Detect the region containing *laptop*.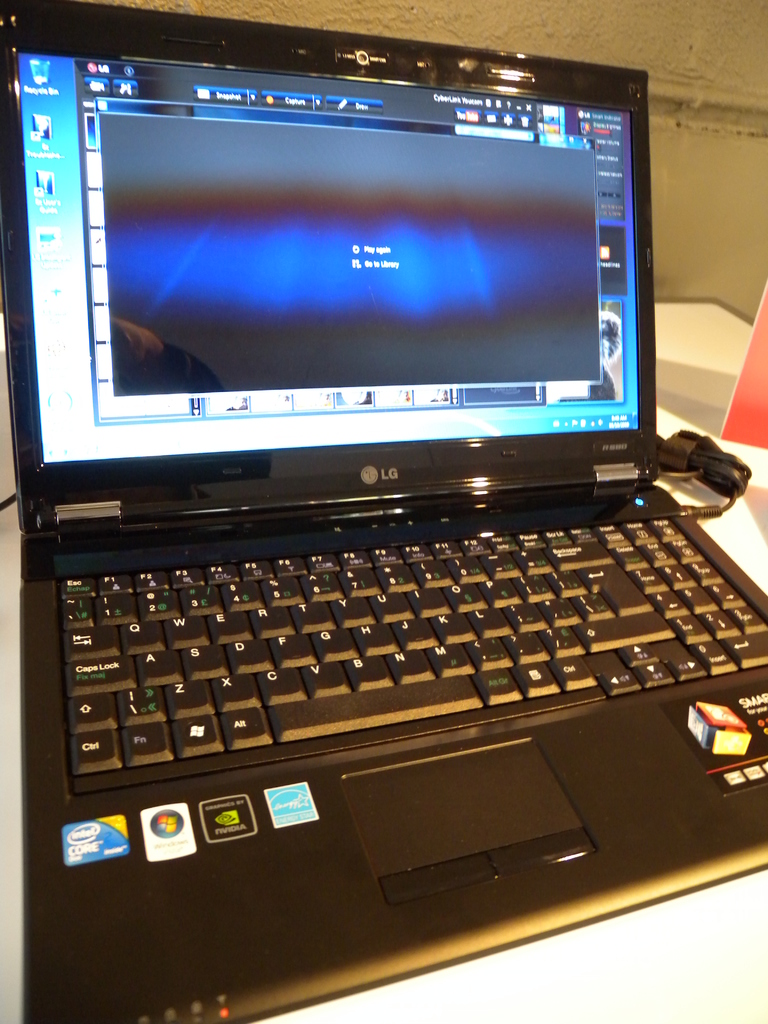
bbox(0, 0, 767, 1017).
